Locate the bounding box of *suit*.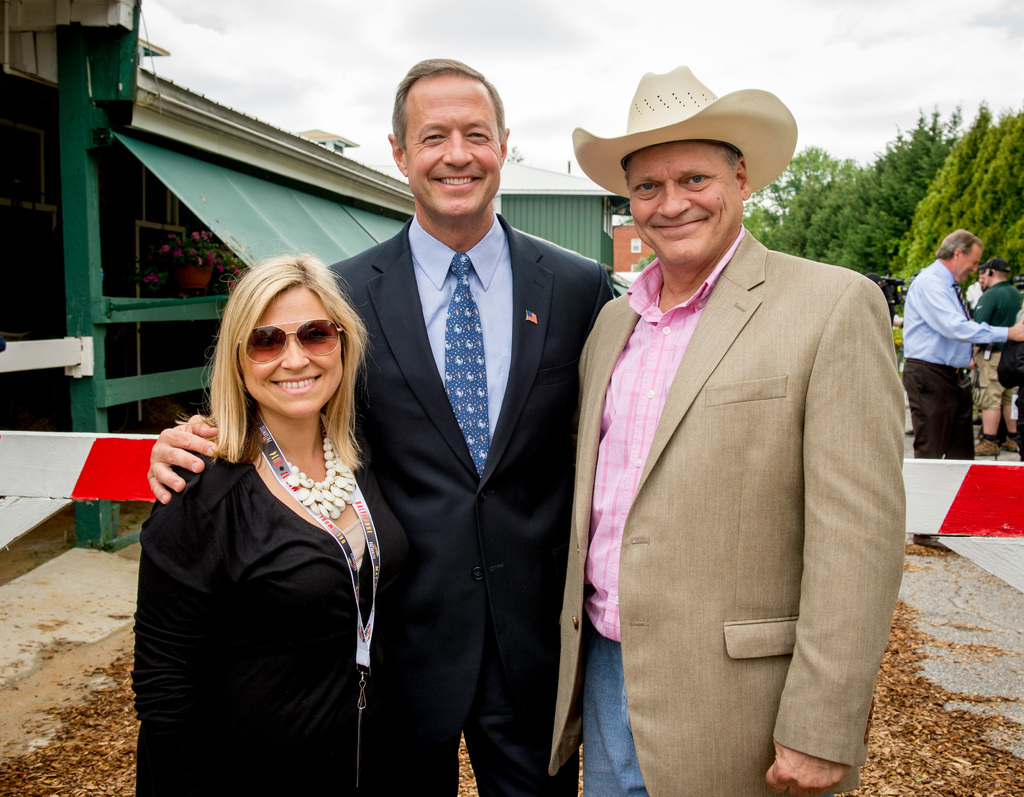
Bounding box: box=[324, 206, 618, 796].
